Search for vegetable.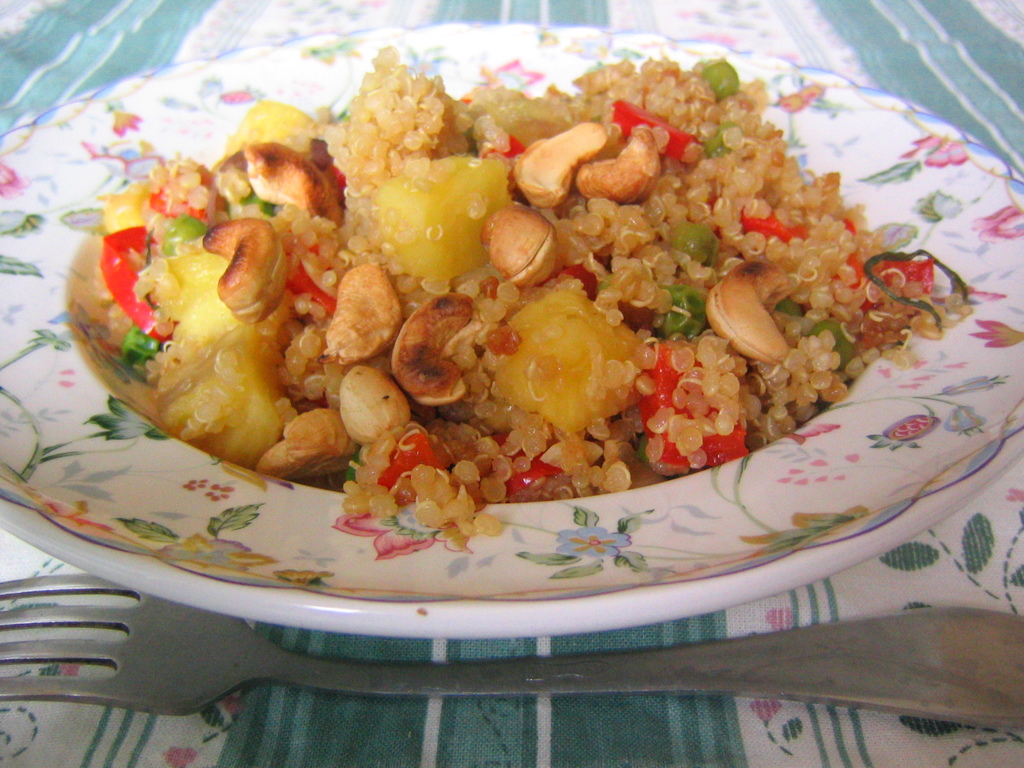
Found at box=[660, 284, 703, 336].
